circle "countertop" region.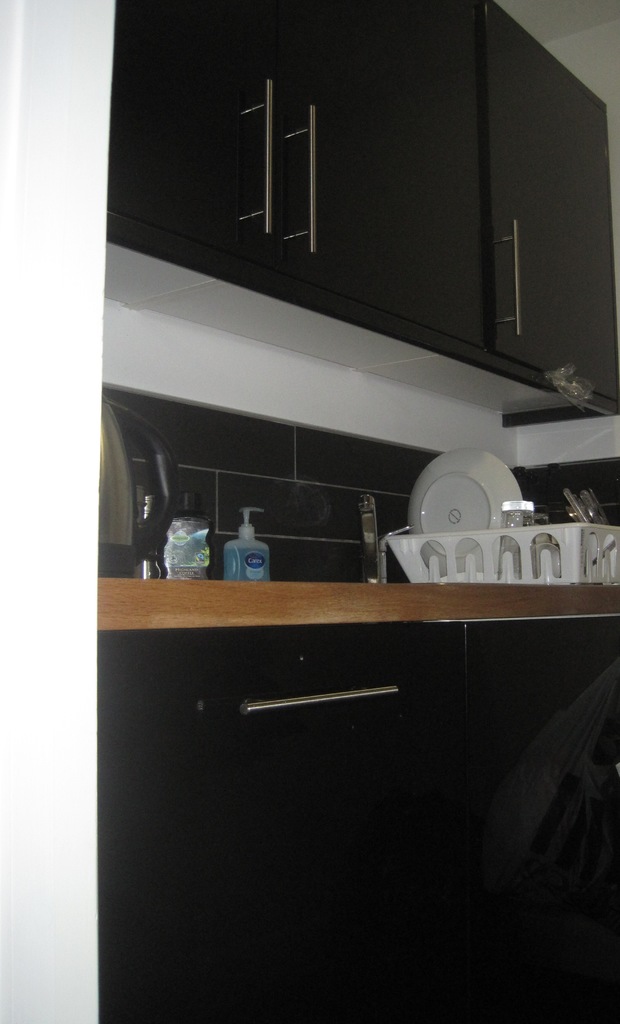
Region: <region>103, 567, 619, 1023</region>.
